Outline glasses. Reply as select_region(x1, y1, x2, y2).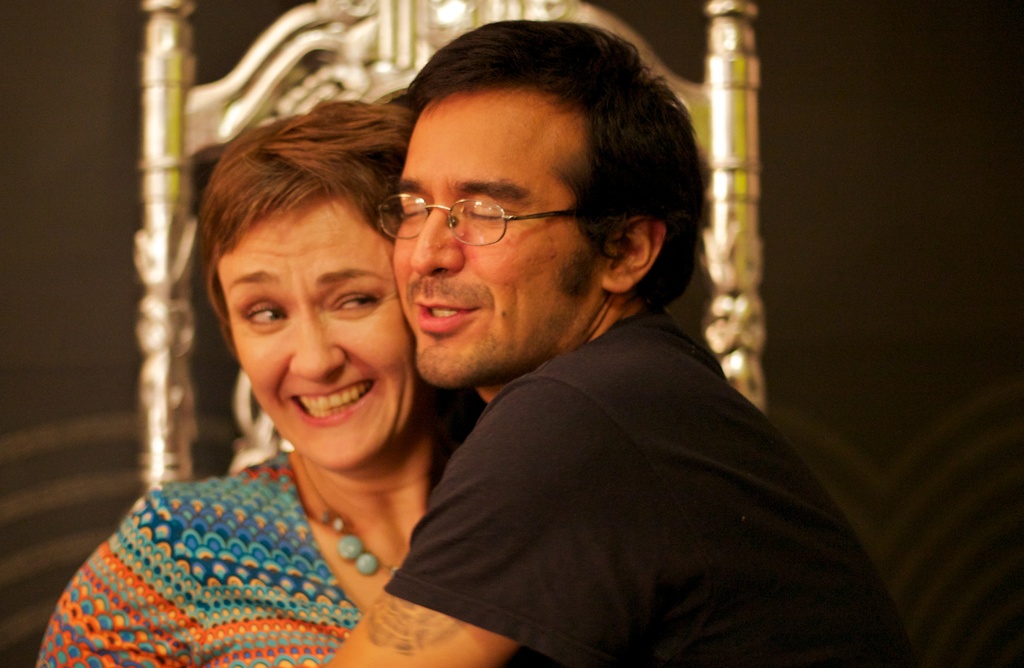
select_region(367, 167, 599, 249).
